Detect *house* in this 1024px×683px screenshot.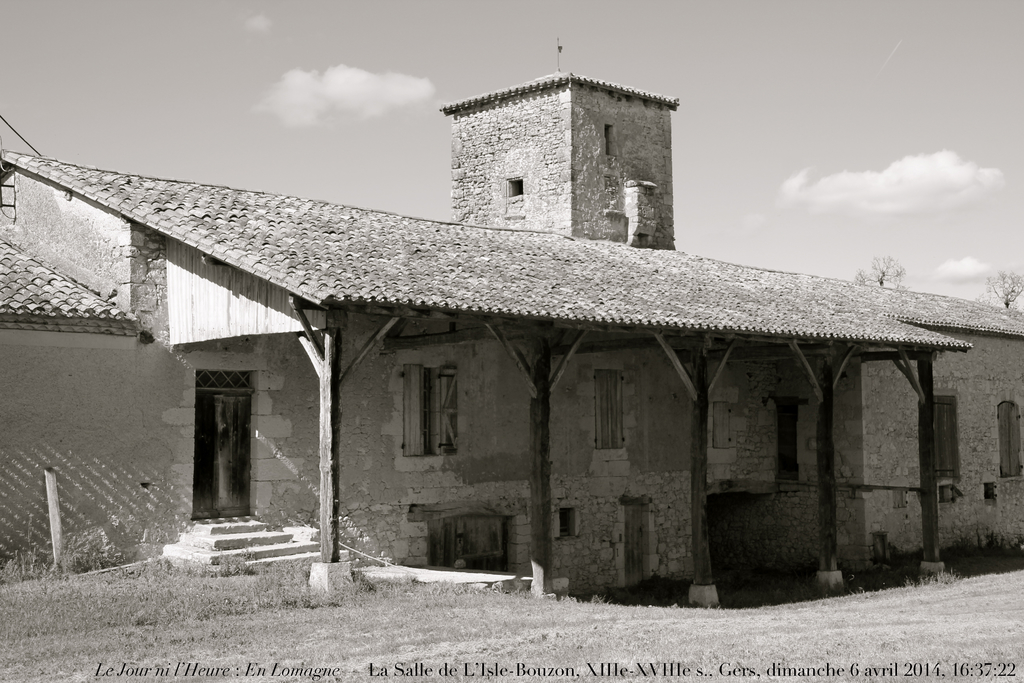
Detection: (left=241, top=226, right=956, bottom=583).
